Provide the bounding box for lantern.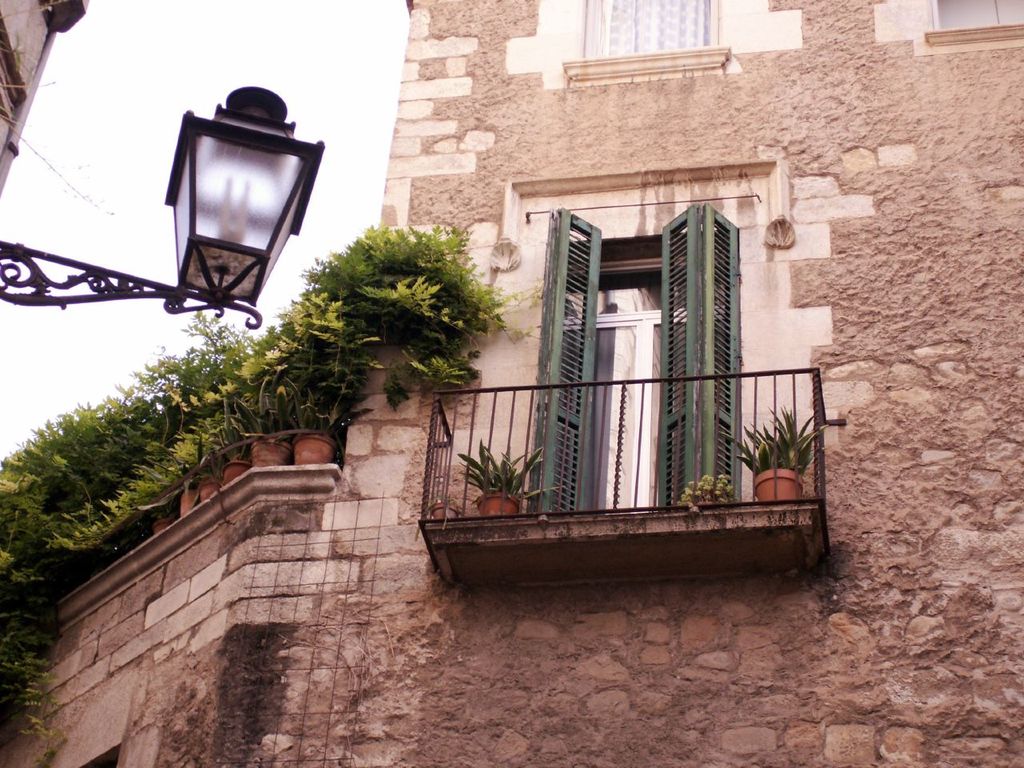
(167,87,327,309).
